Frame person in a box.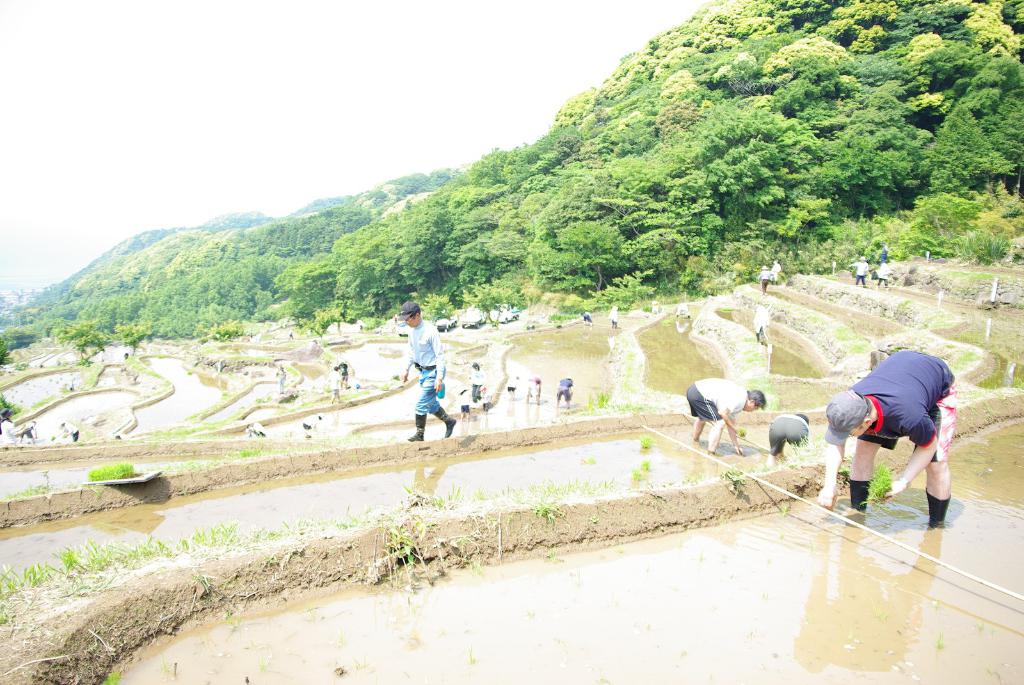
(505,374,518,397).
